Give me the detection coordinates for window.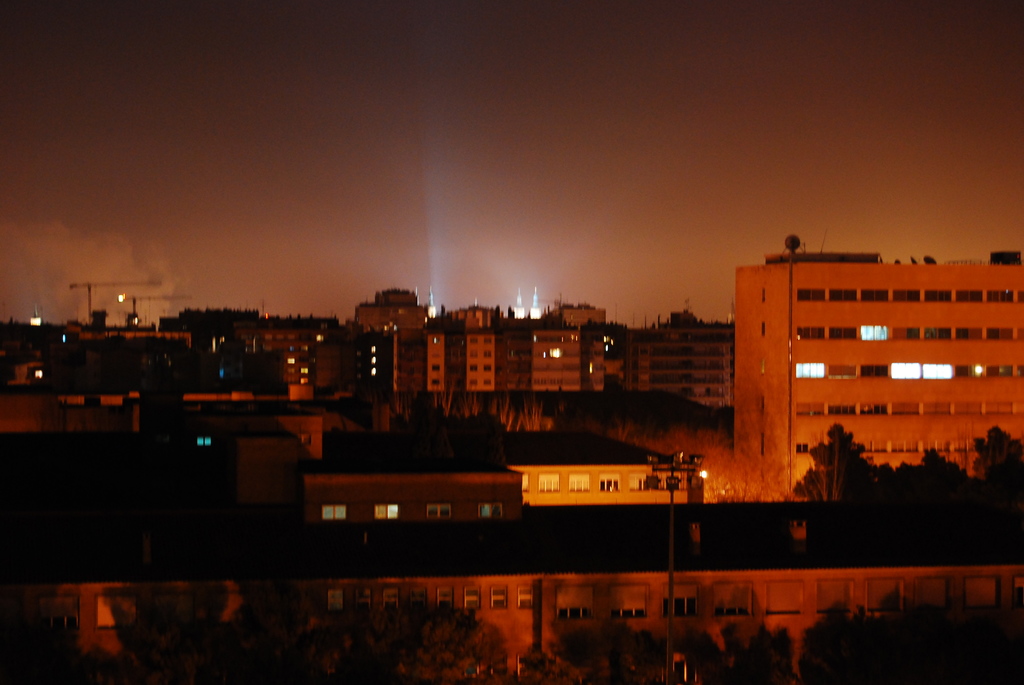
[890, 357, 920, 378].
